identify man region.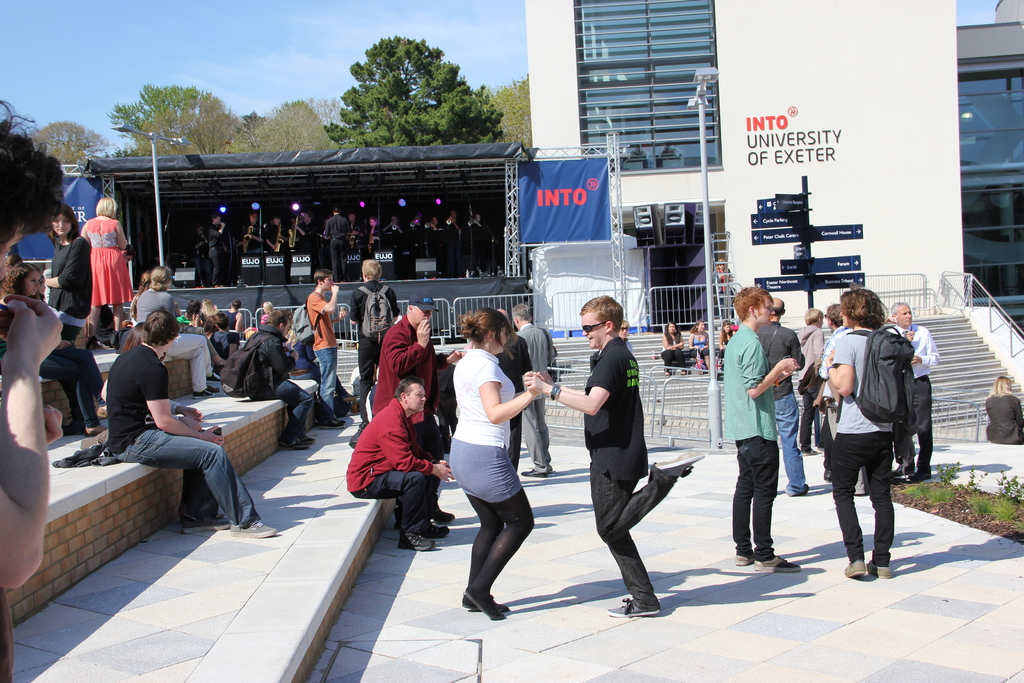
Region: (305,267,342,432).
